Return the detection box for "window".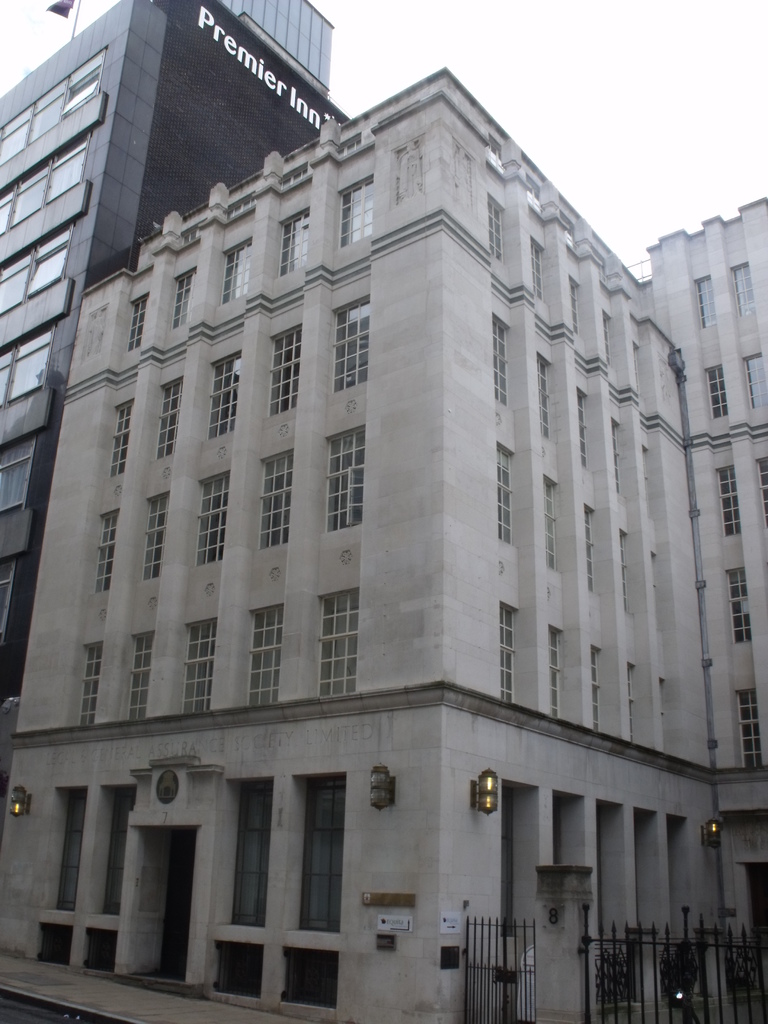
select_region(0, 438, 31, 522).
